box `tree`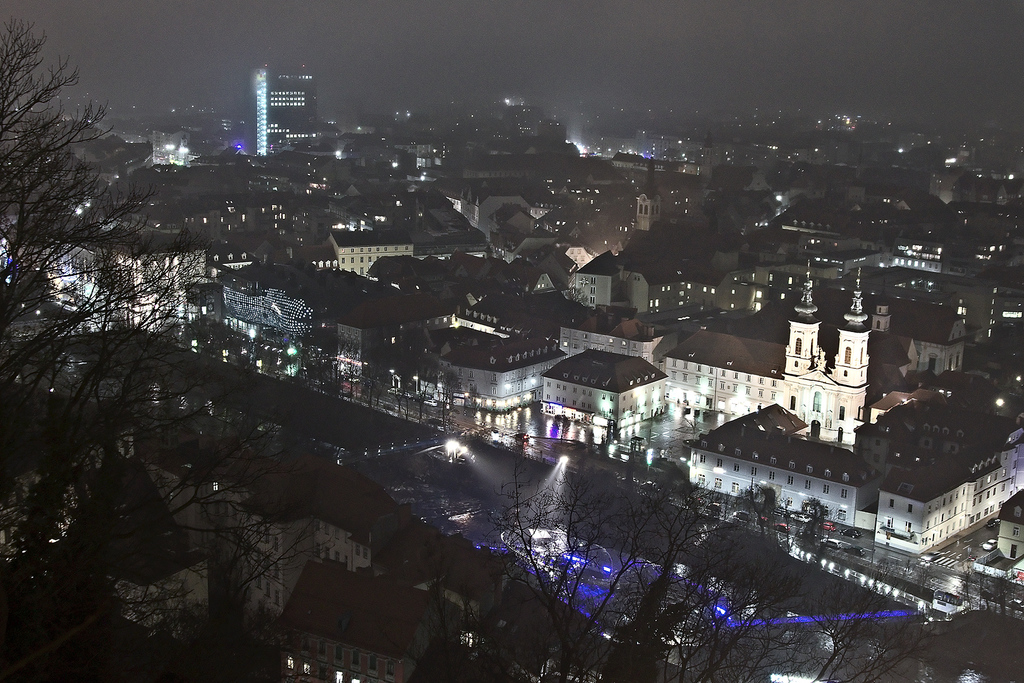
crop(0, 0, 193, 563)
